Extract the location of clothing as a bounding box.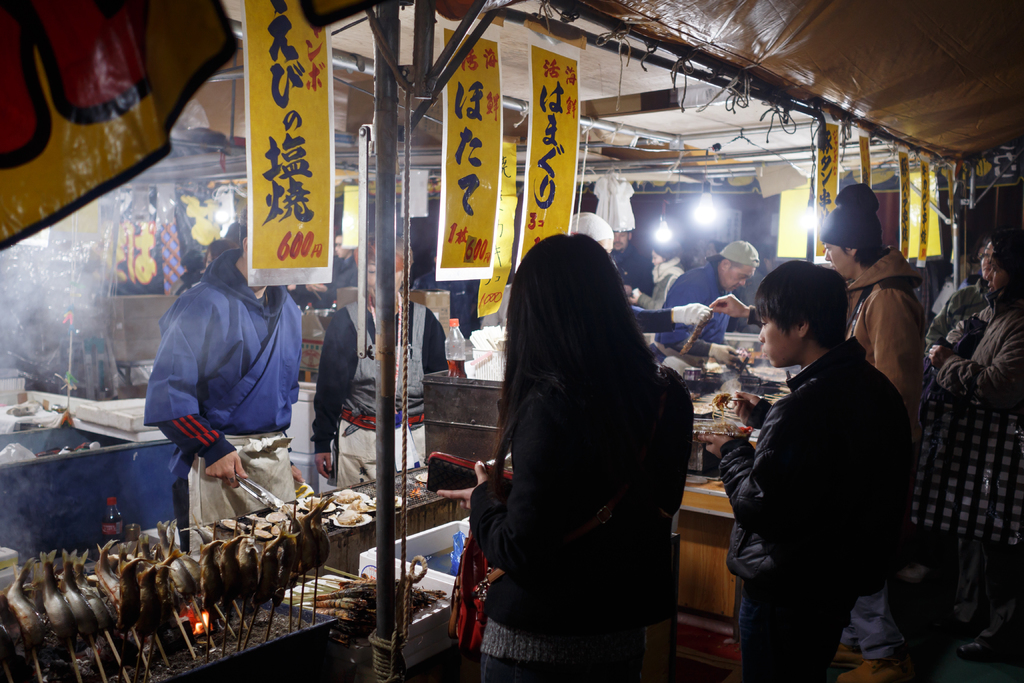
box(652, 255, 767, 322).
